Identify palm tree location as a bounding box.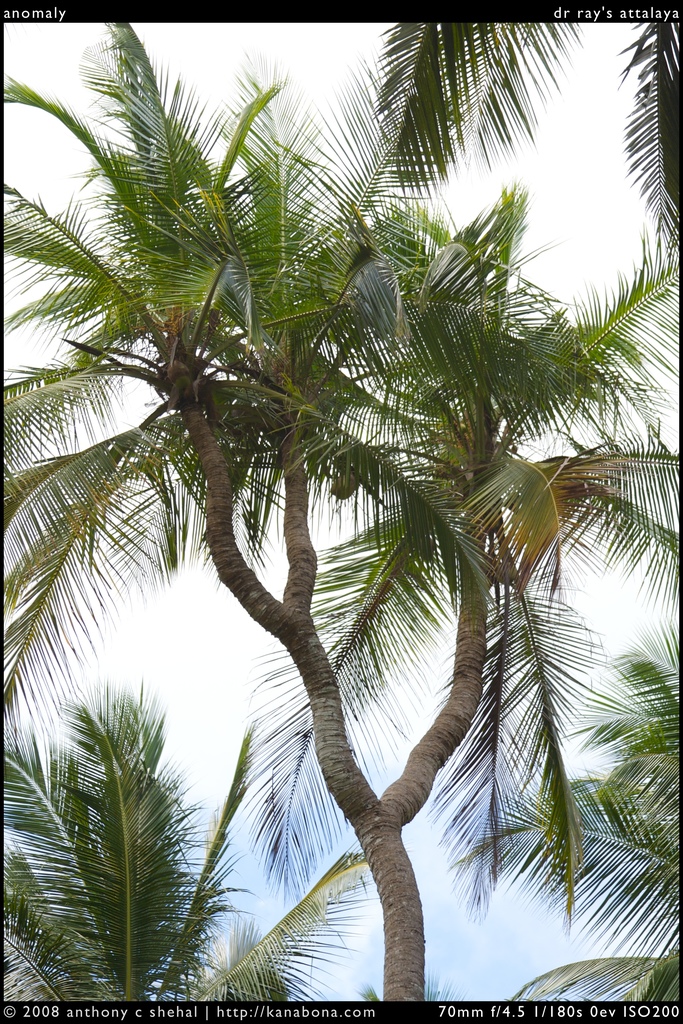
Rect(63, 30, 597, 1023).
